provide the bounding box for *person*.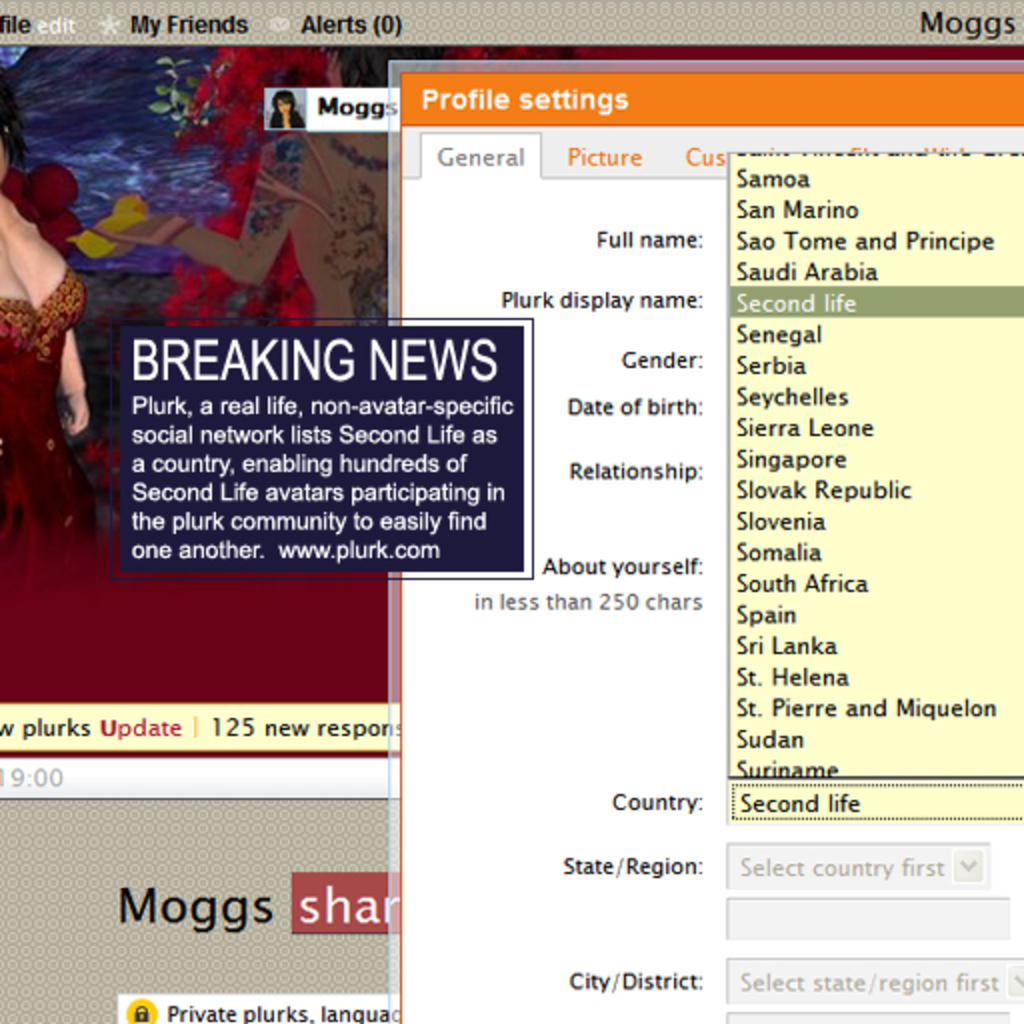
[118, 44, 438, 324].
